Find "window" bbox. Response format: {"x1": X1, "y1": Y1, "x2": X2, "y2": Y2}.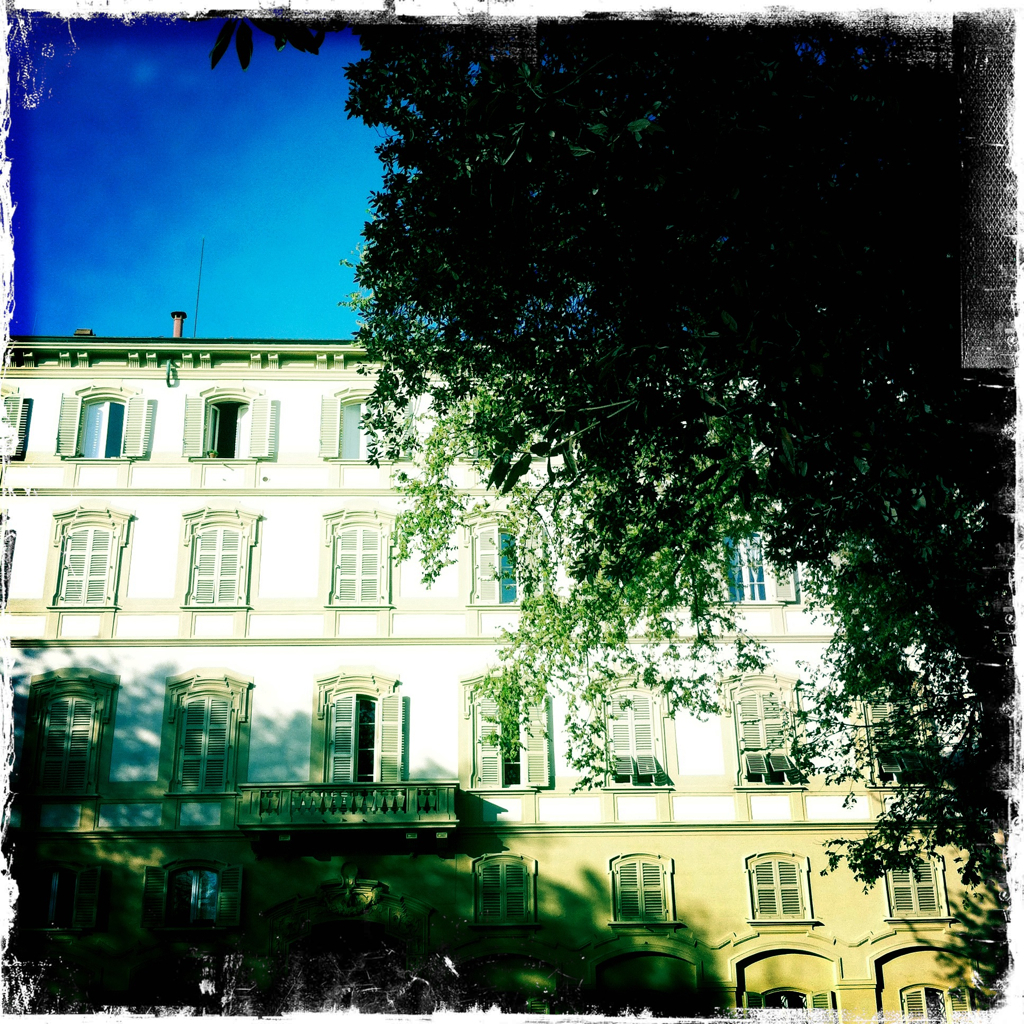
{"x1": 607, "y1": 855, "x2": 673, "y2": 926}.
